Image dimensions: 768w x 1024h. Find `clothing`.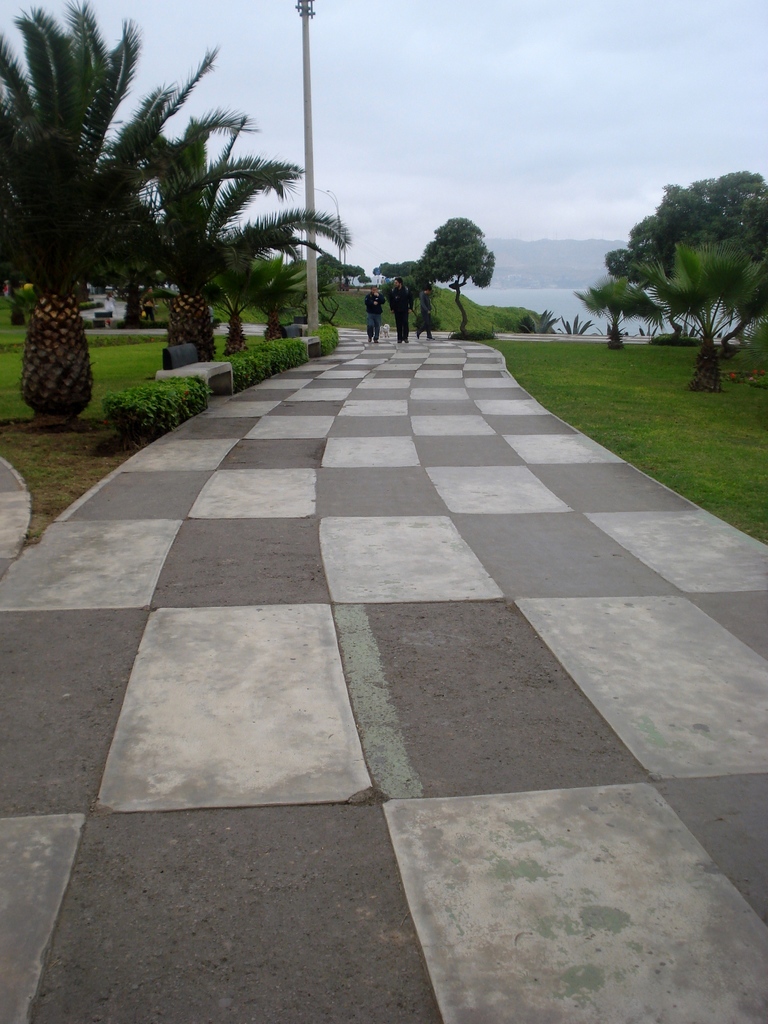
box(415, 285, 439, 330).
